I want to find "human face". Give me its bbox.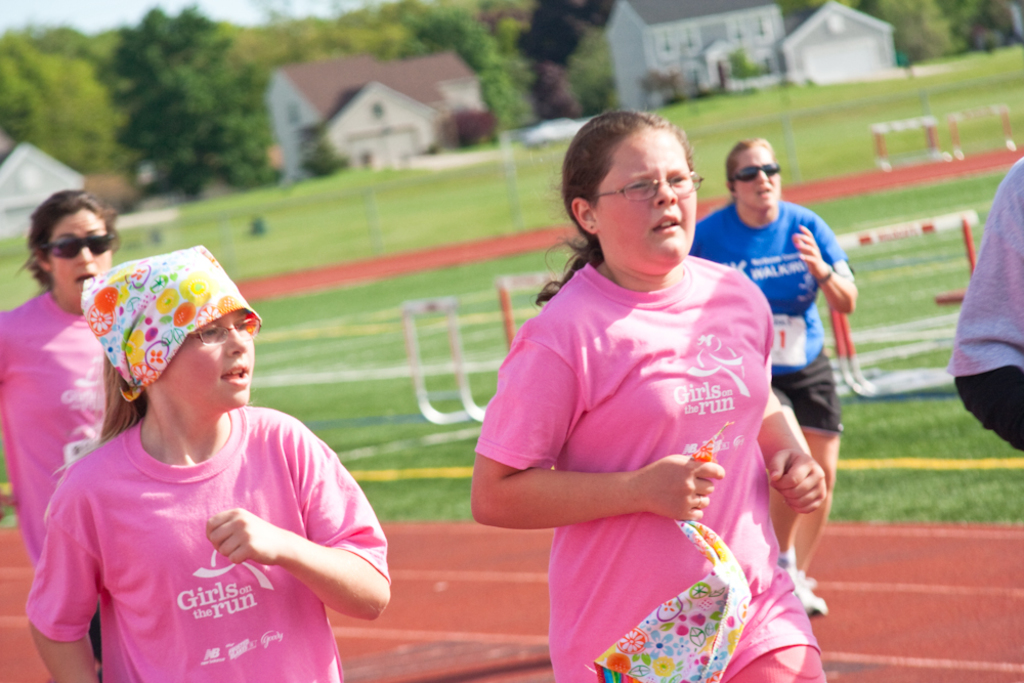
Rect(52, 216, 112, 286).
